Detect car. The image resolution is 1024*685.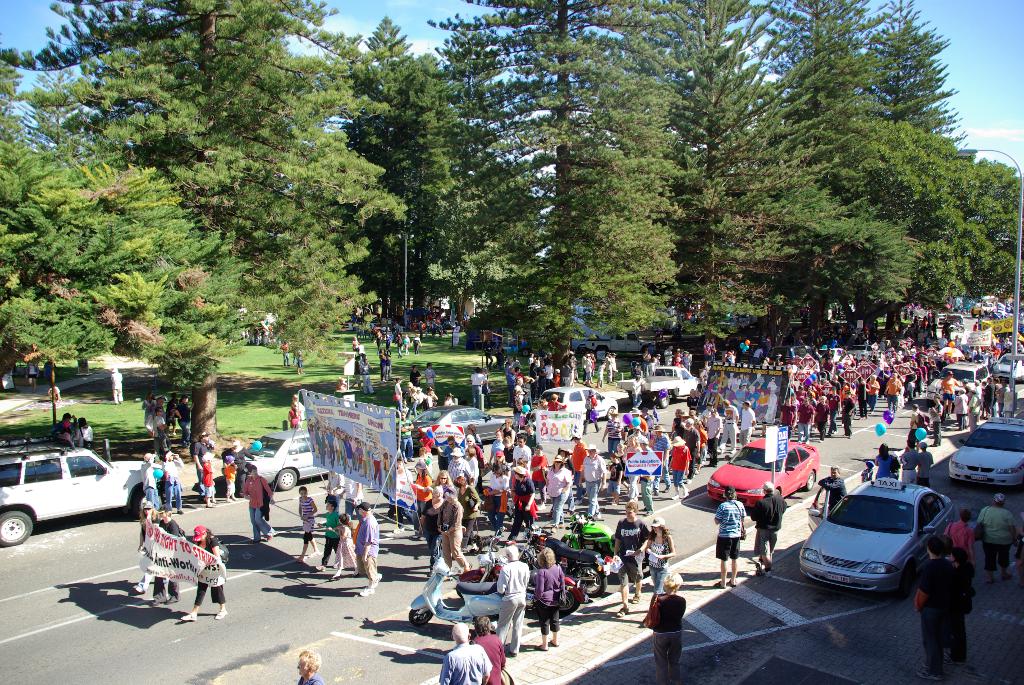
{"left": 945, "top": 421, "right": 1023, "bottom": 484}.
